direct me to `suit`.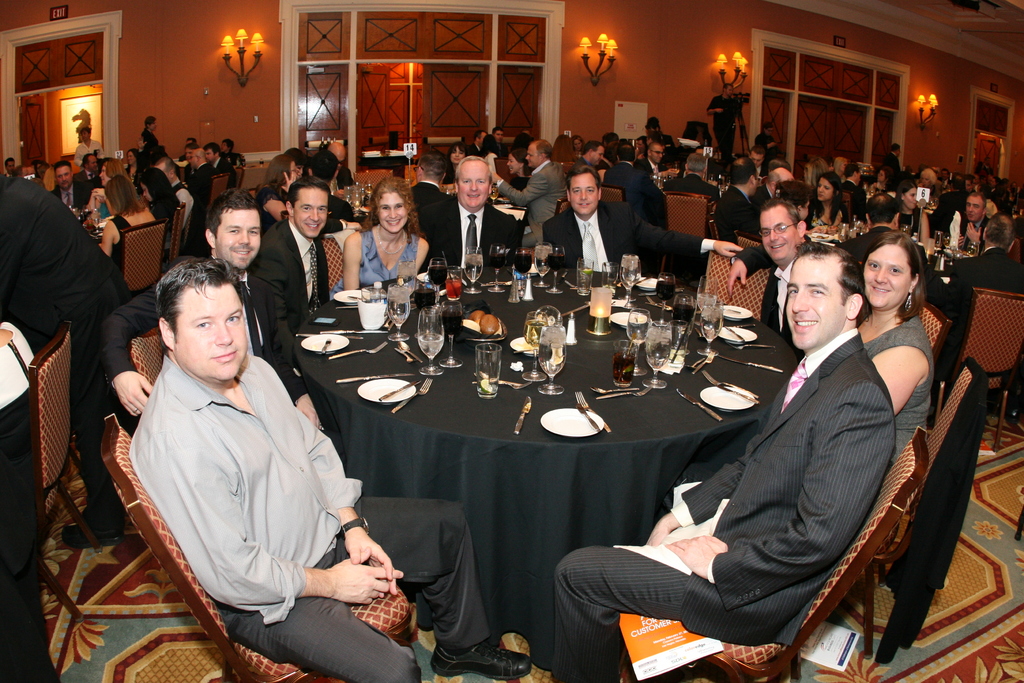
Direction: detection(881, 149, 899, 179).
